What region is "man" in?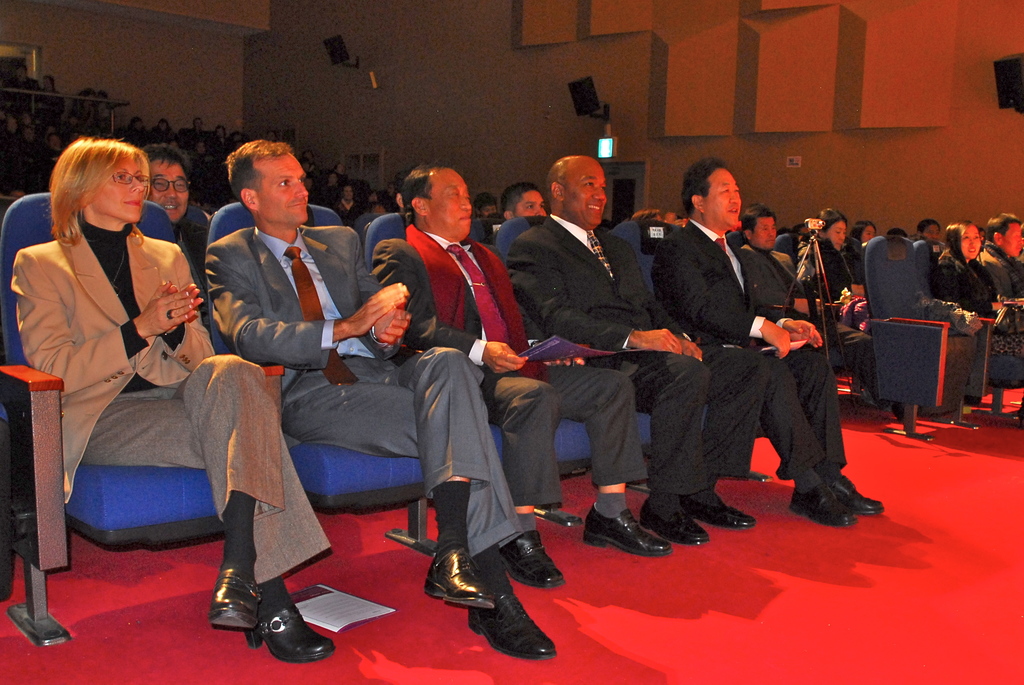
[left=979, top=210, right=1023, bottom=424].
